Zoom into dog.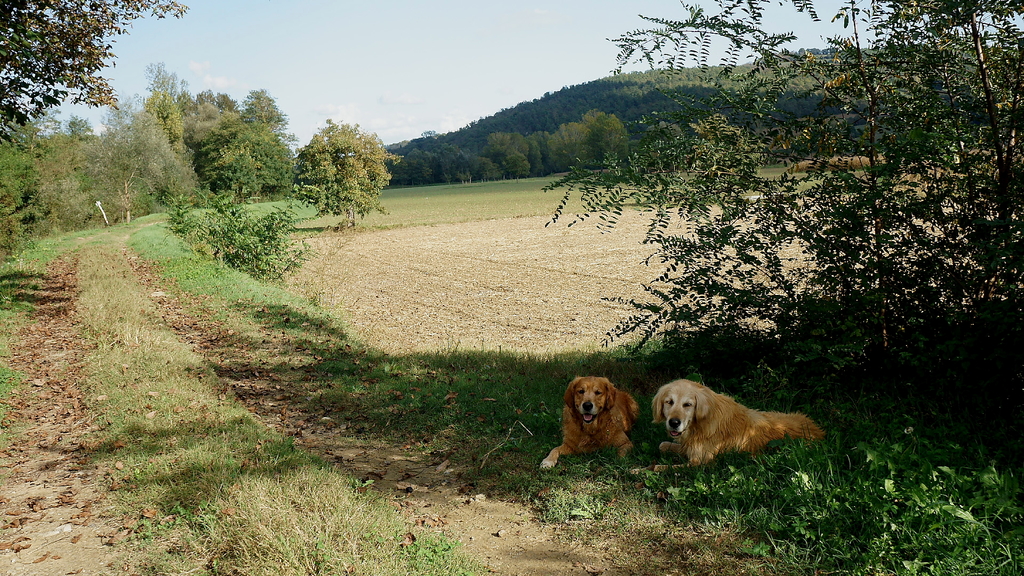
Zoom target: 648/377/828/475.
